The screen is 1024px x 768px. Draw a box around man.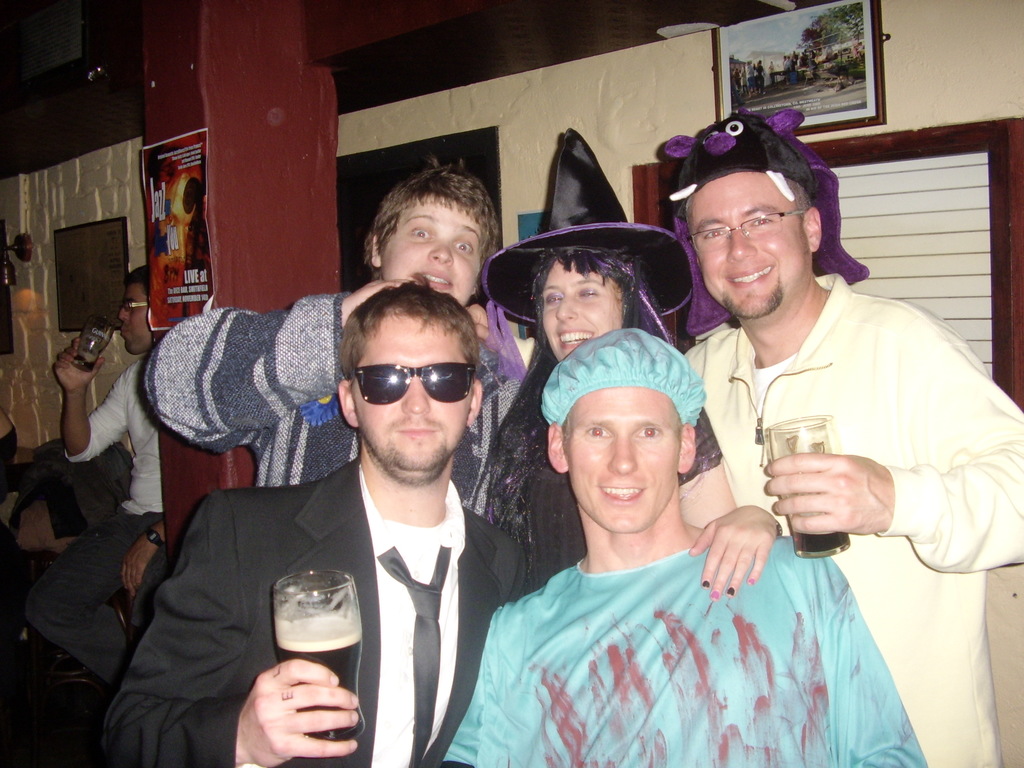
[left=163, top=264, right=557, bottom=767].
